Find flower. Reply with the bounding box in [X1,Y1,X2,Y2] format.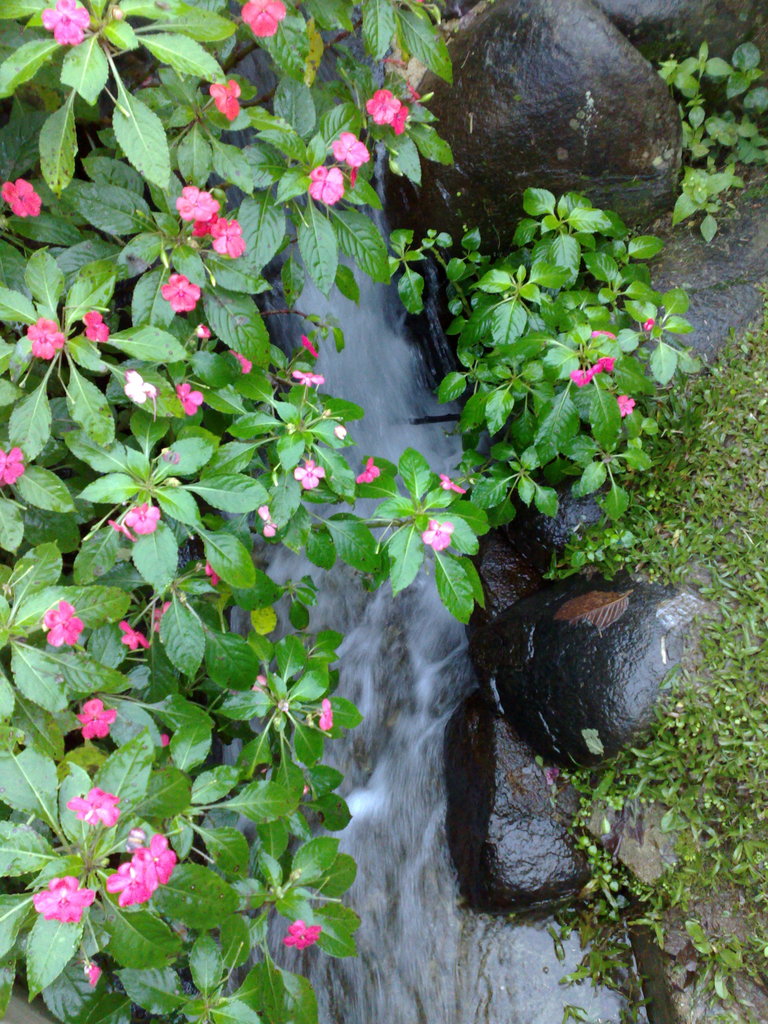
[69,781,118,824].
